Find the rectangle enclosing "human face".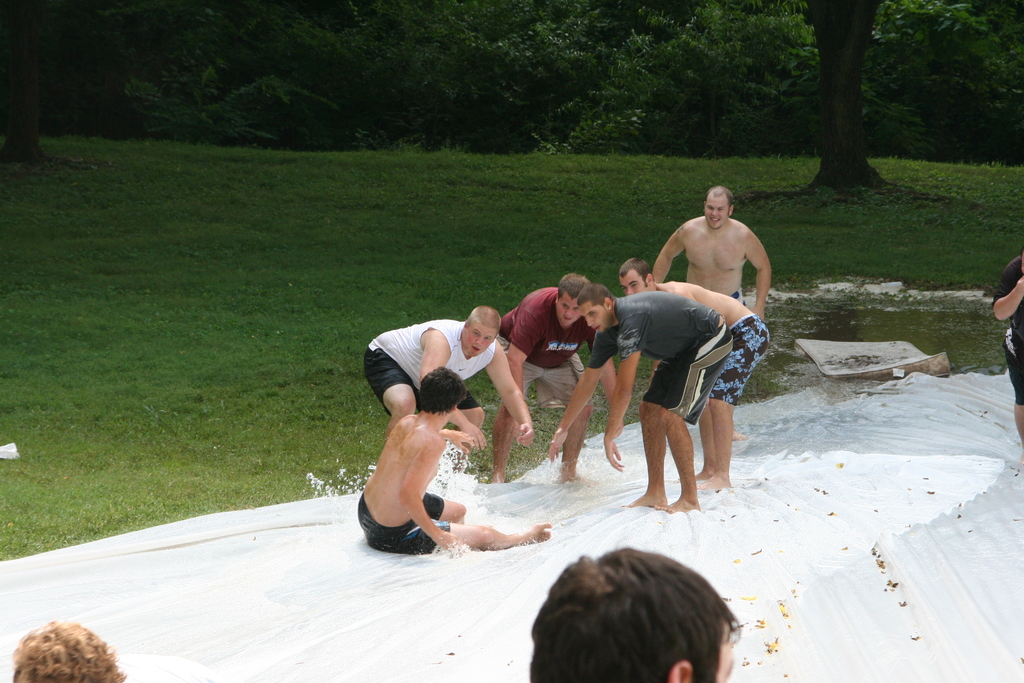
(464, 327, 497, 354).
